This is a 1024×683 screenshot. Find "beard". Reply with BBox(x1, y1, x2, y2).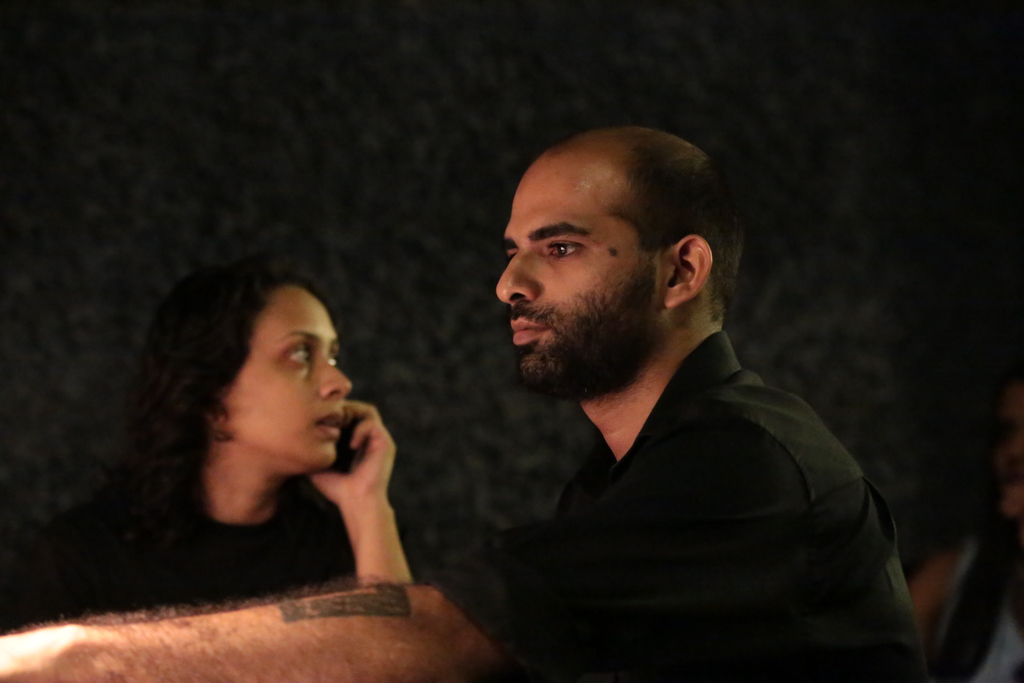
BBox(511, 234, 679, 413).
